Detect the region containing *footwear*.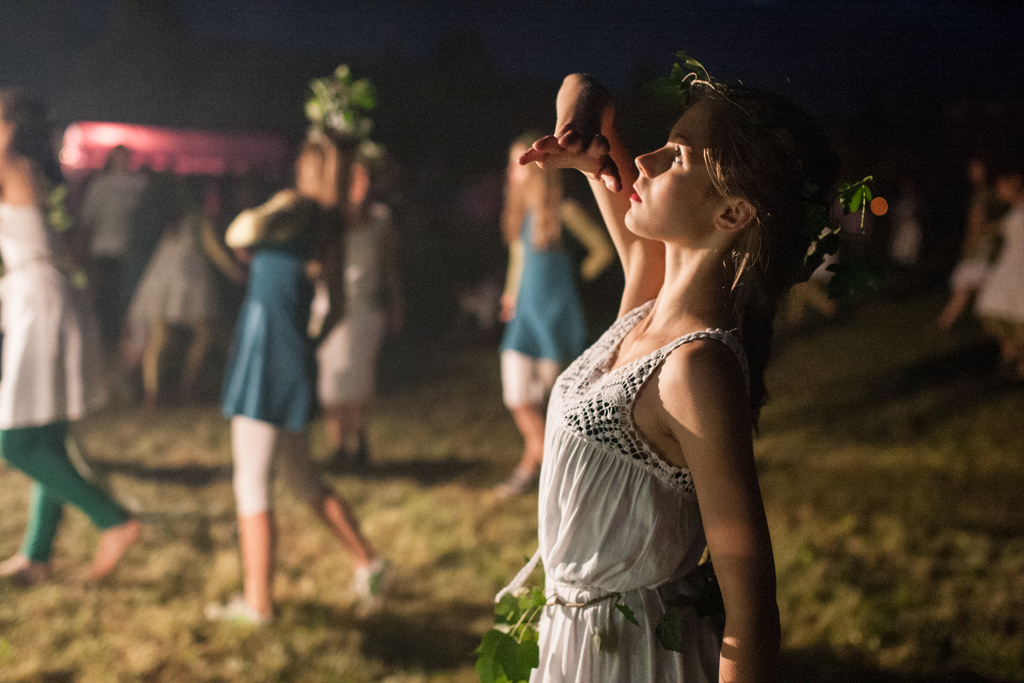
204, 591, 273, 627.
